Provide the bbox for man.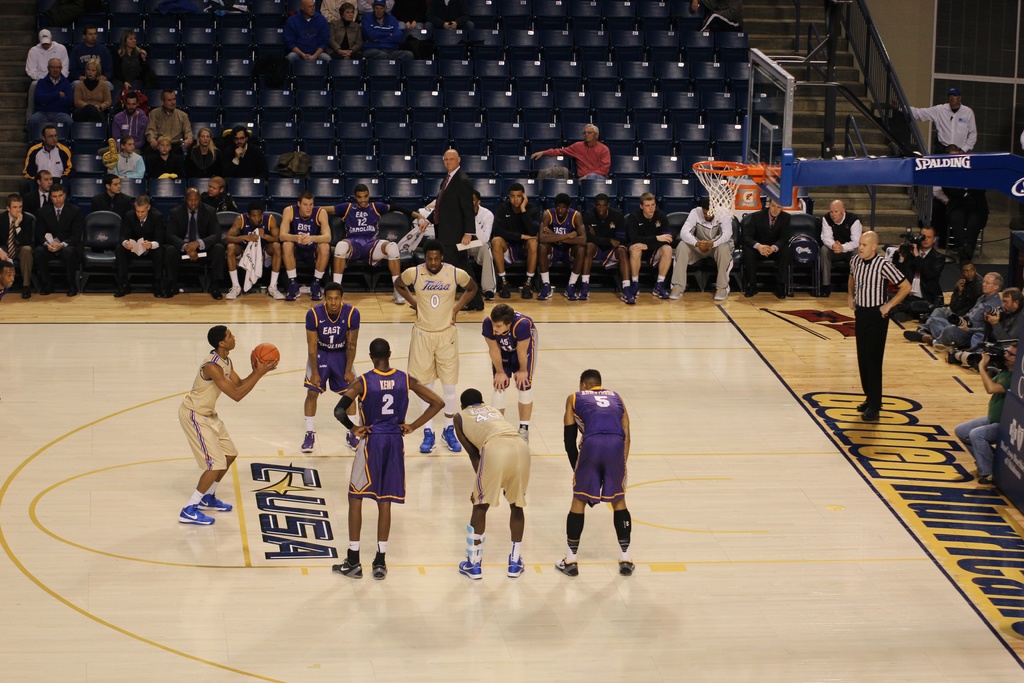
(445, 386, 531, 577).
